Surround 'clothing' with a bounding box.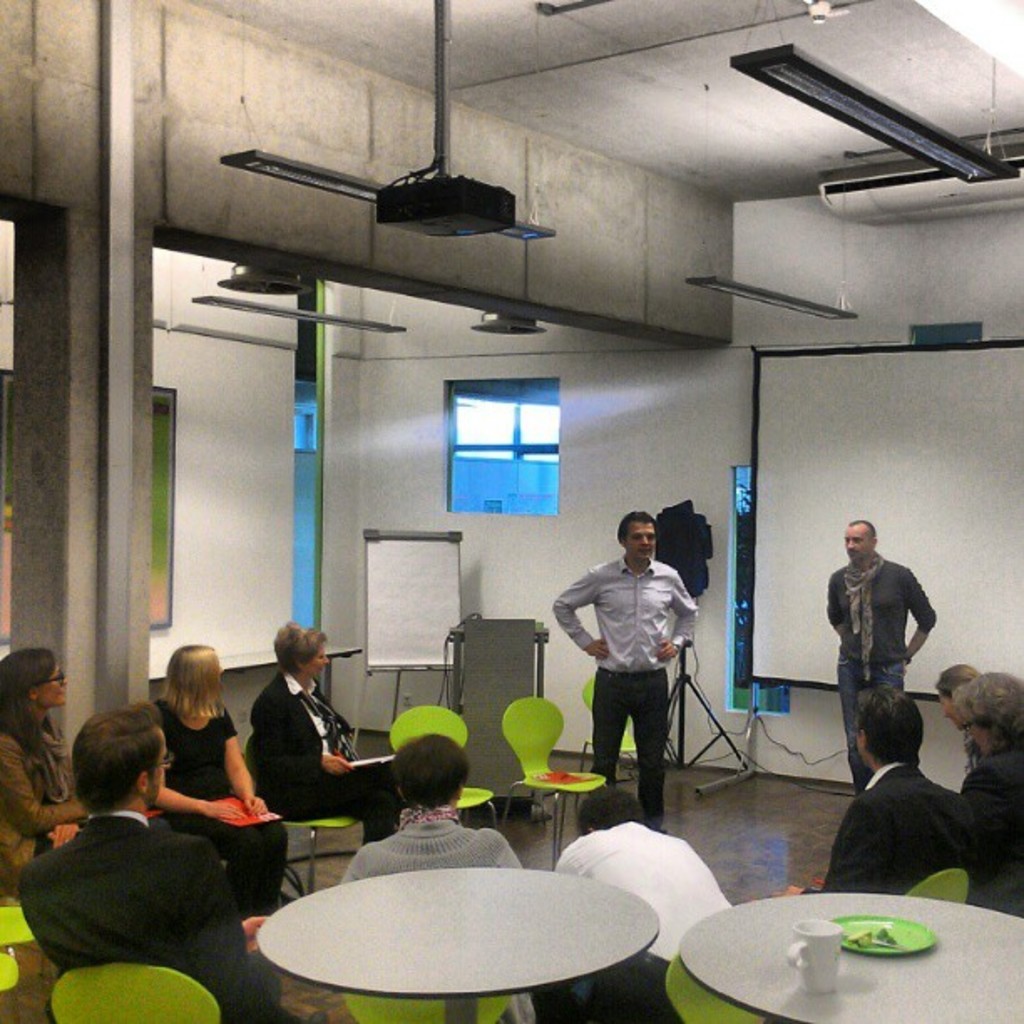
crop(500, 827, 773, 1022).
